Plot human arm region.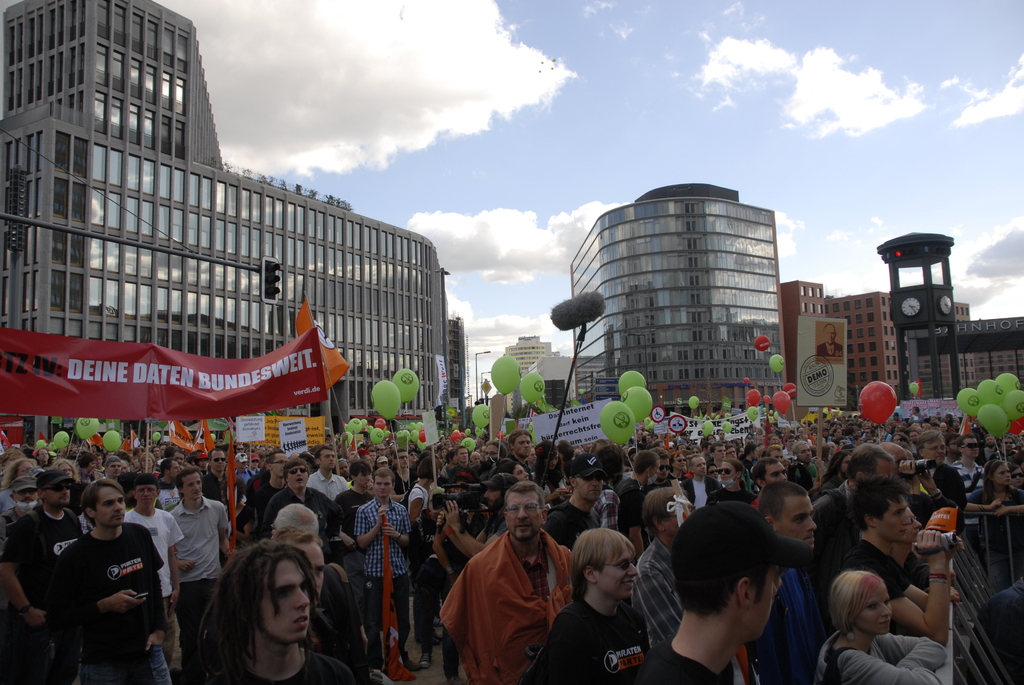
Plotted at <region>837, 645, 945, 683</region>.
